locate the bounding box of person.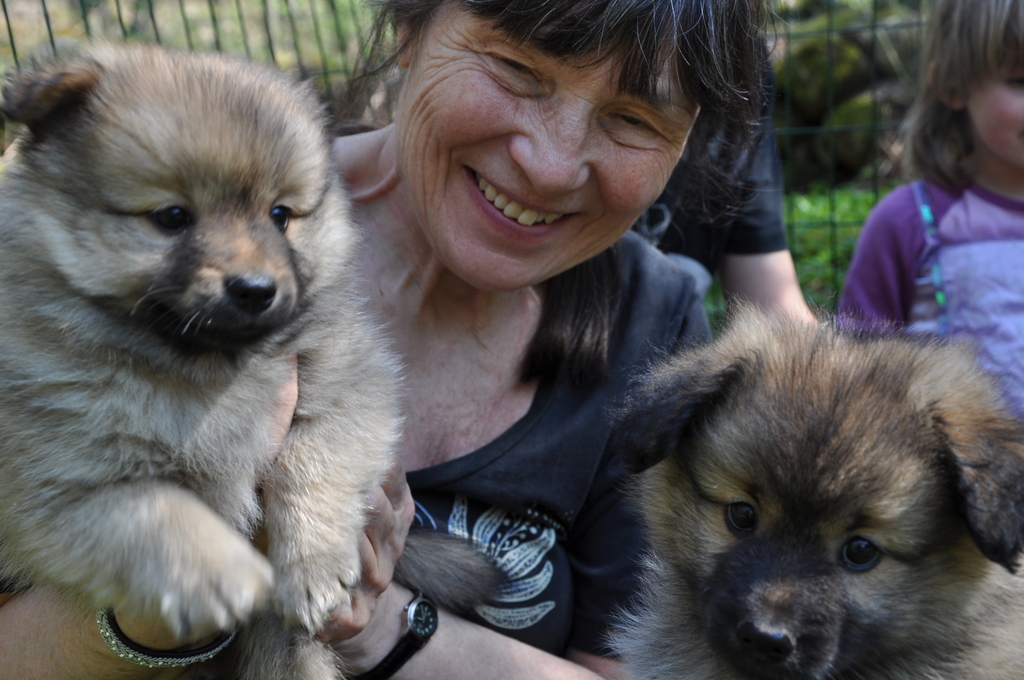
Bounding box: crop(620, 0, 822, 346).
